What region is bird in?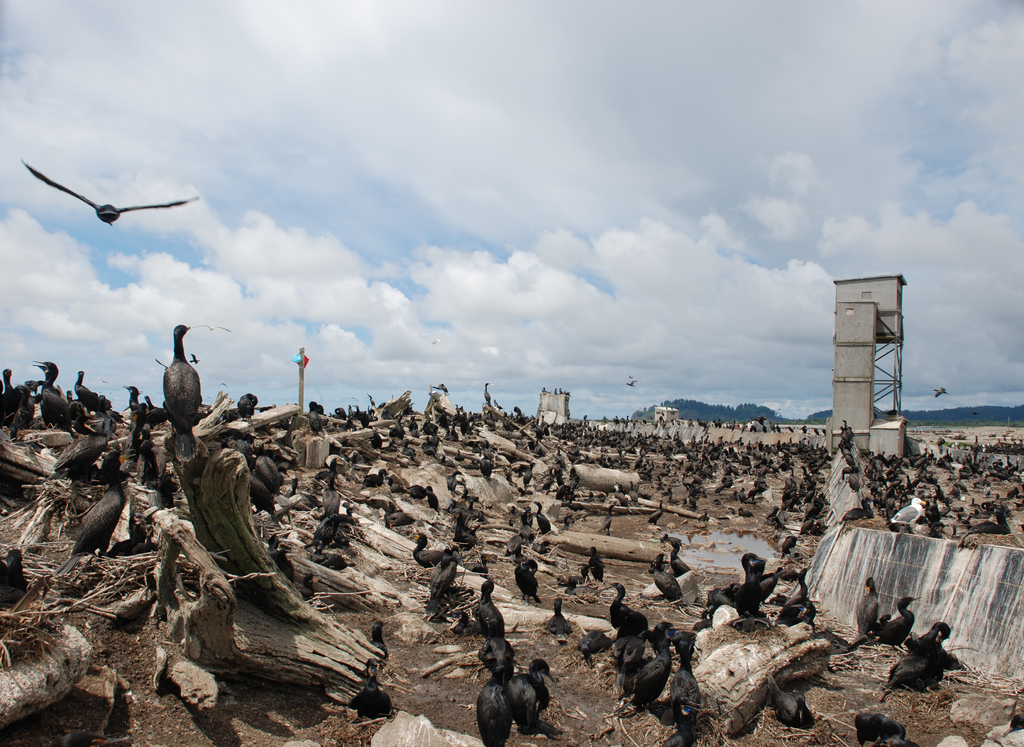
<region>646, 506, 655, 527</region>.
